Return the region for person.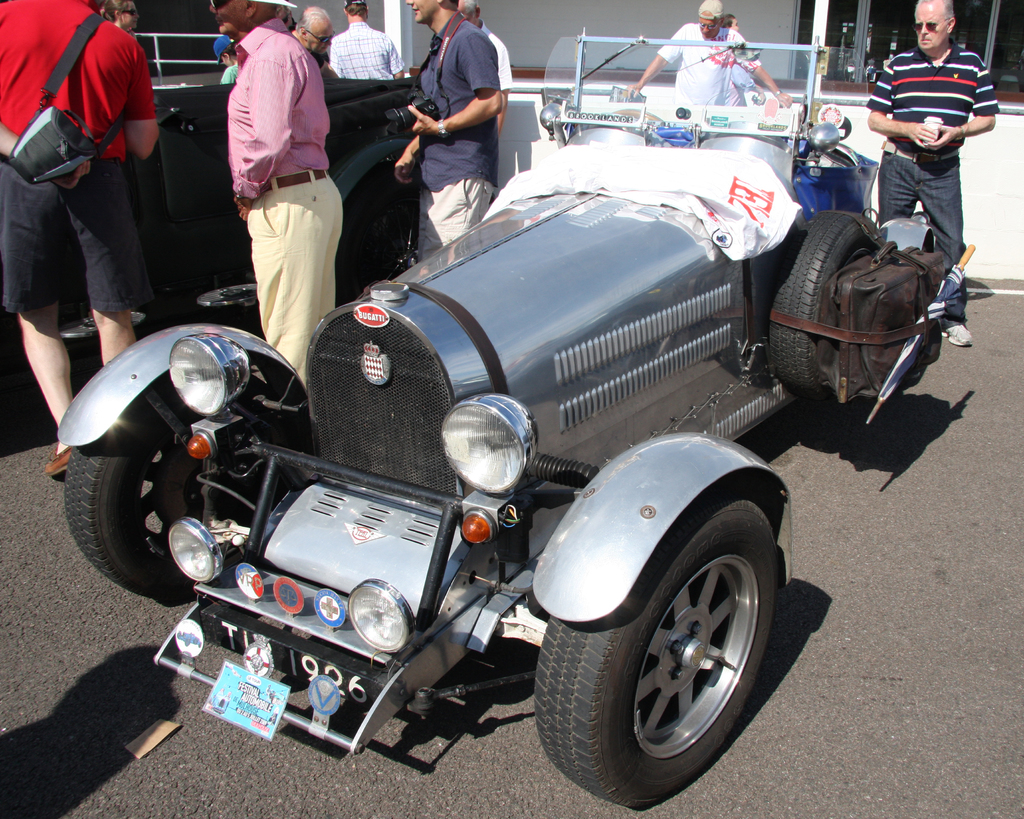
623/1/794/115.
